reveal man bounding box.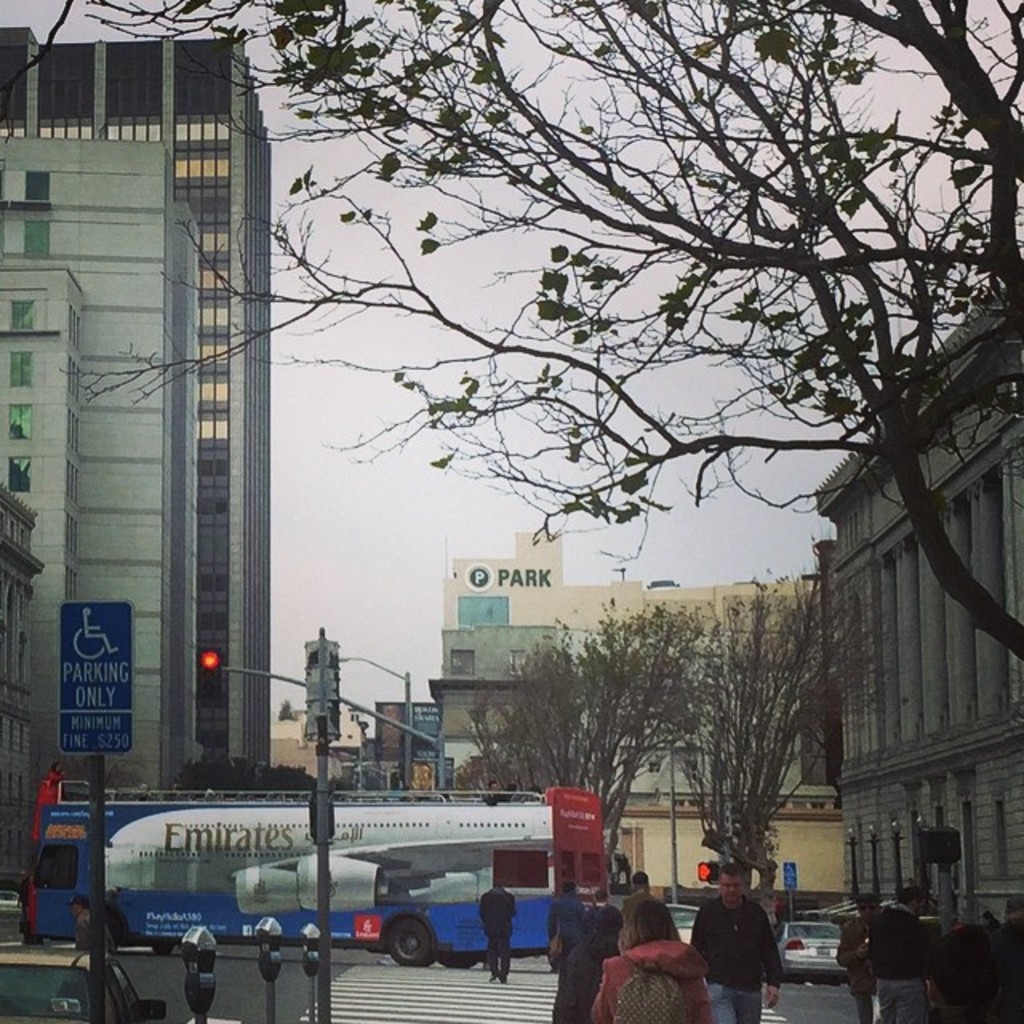
Revealed: 862, 885, 936, 1022.
